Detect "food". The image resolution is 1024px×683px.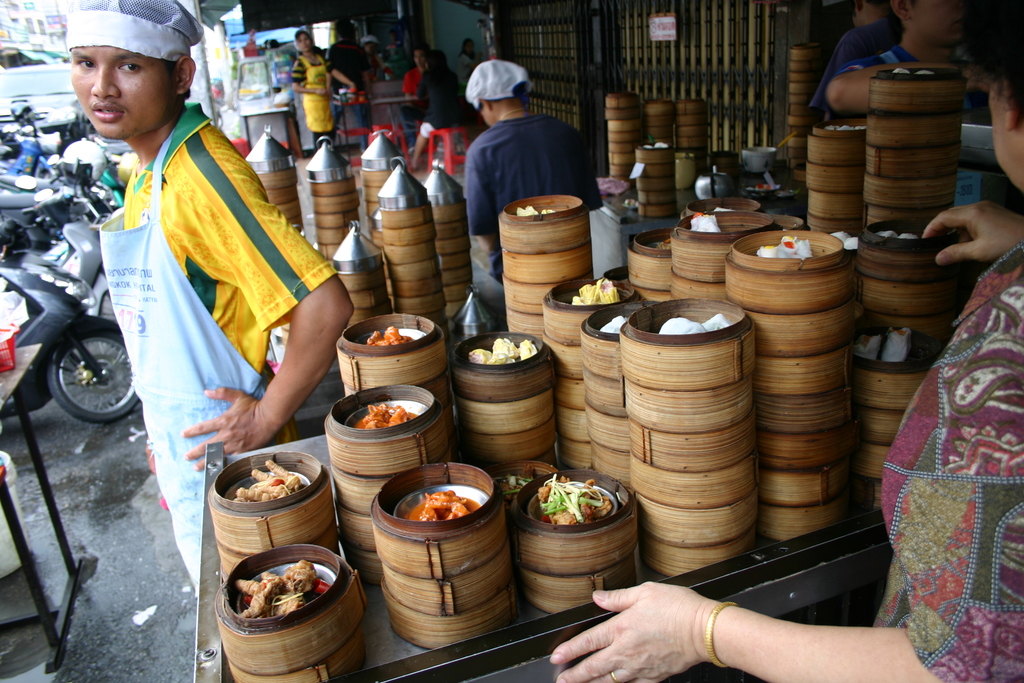
(891,67,935,74).
